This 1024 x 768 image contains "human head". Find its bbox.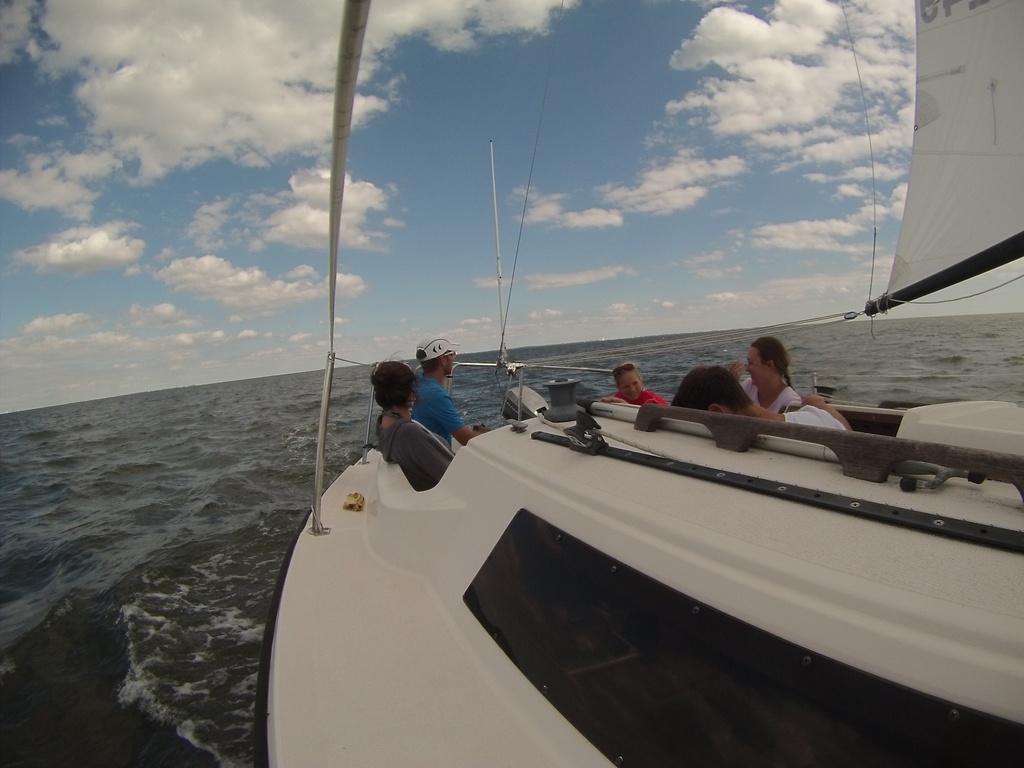
<bbox>613, 362, 645, 401</bbox>.
